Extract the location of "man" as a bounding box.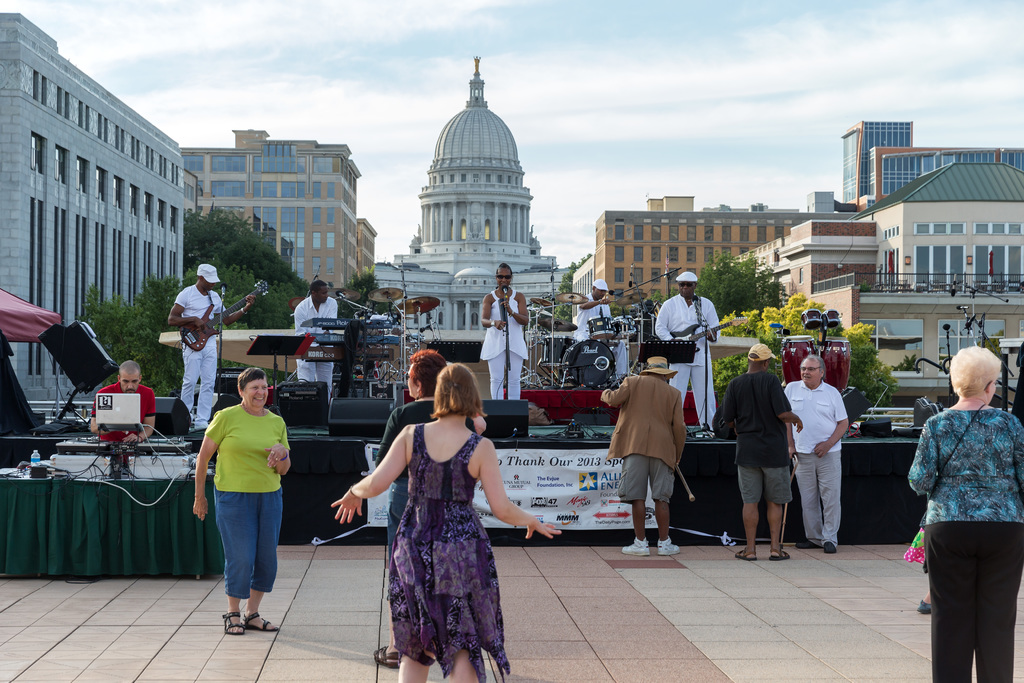
BBox(660, 274, 724, 442).
